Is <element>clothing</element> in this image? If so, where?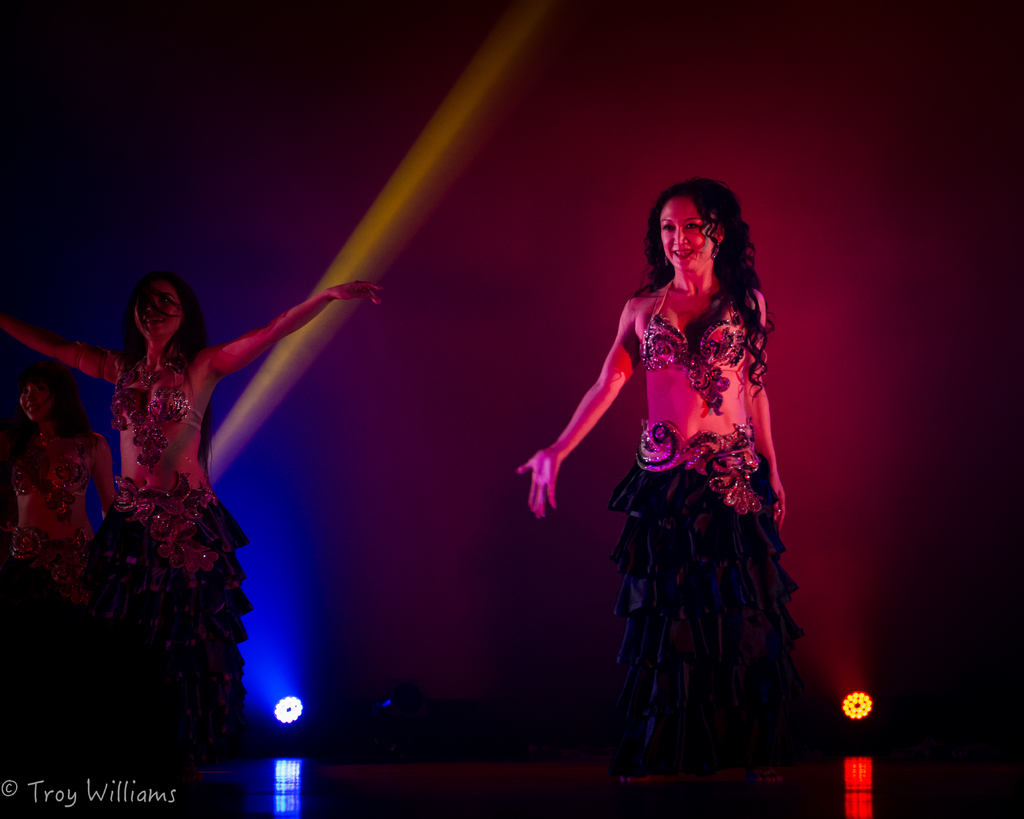
Yes, at [17, 445, 90, 770].
